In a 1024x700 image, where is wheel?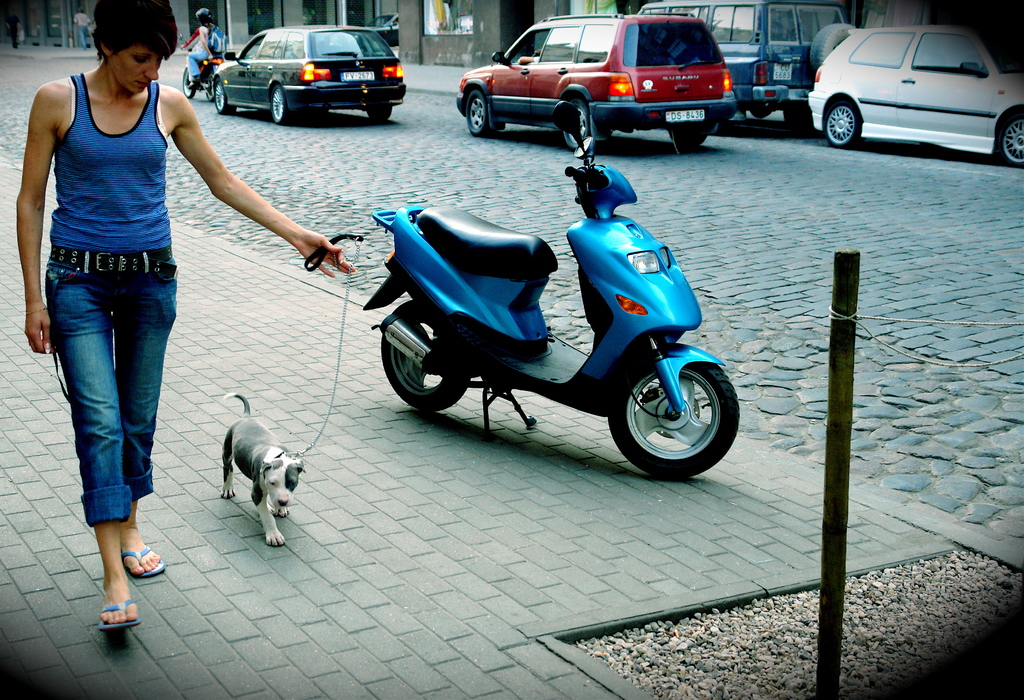
<bbox>215, 79, 237, 113</bbox>.
